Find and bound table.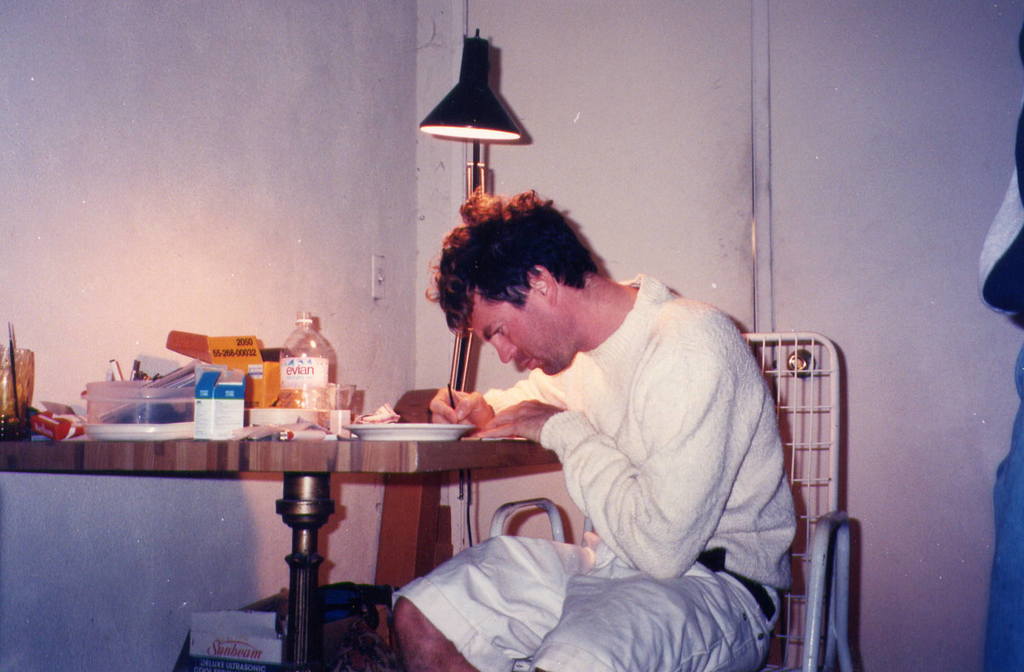
Bound: Rect(0, 435, 85, 479).
